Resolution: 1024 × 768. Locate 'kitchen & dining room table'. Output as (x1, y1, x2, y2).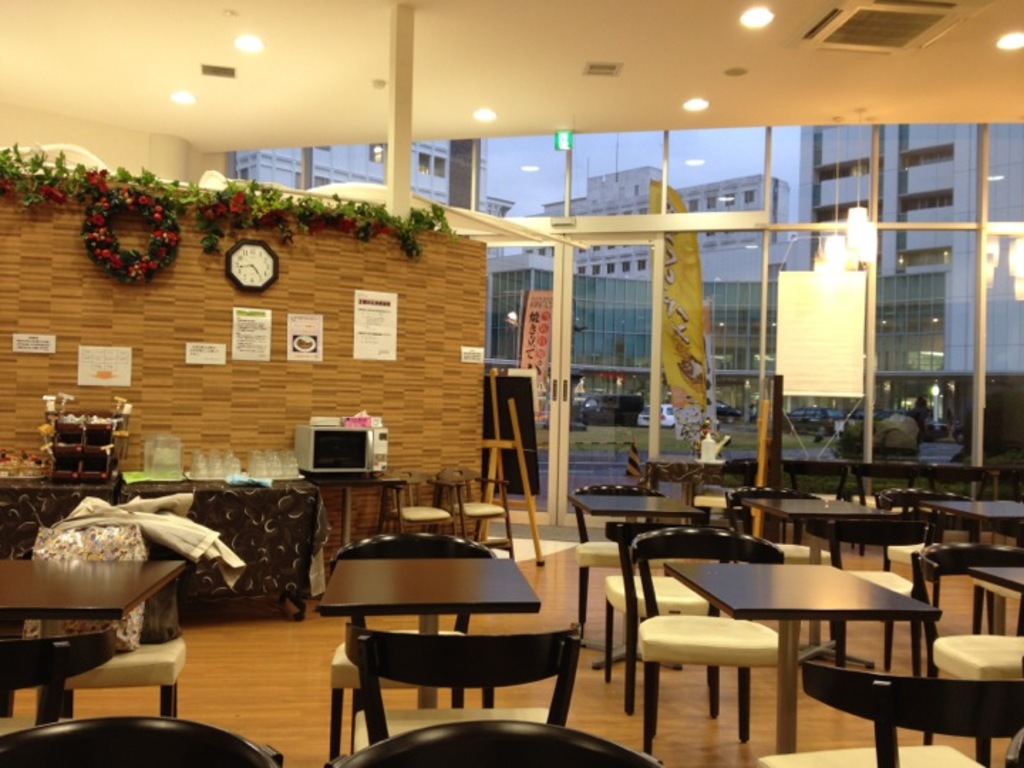
(596, 528, 932, 730).
